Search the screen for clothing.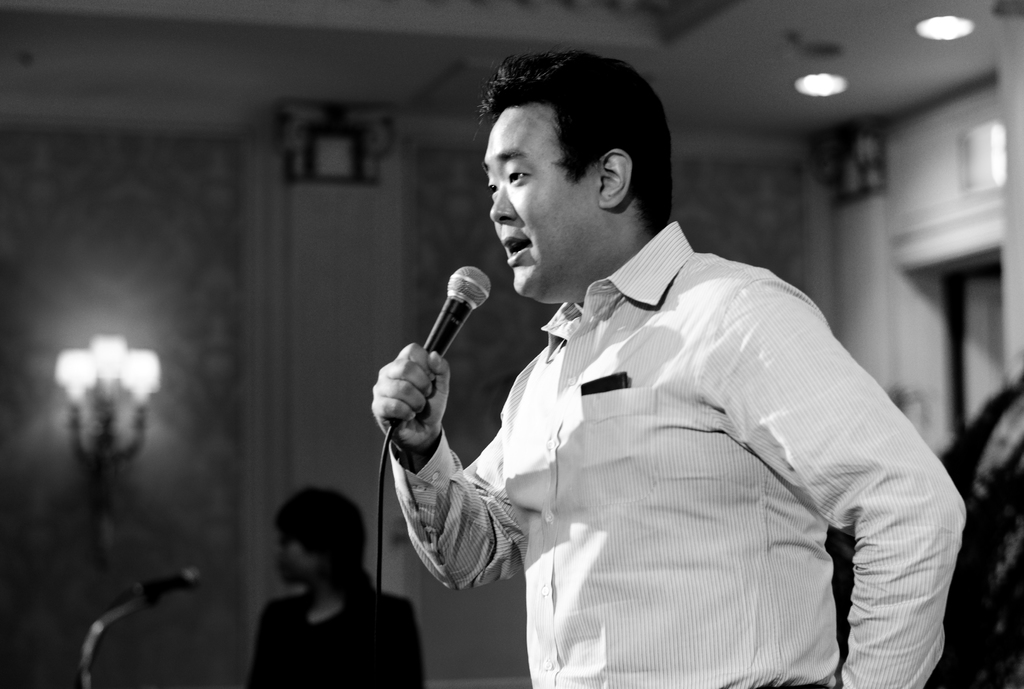
Found at locate(243, 592, 430, 688).
